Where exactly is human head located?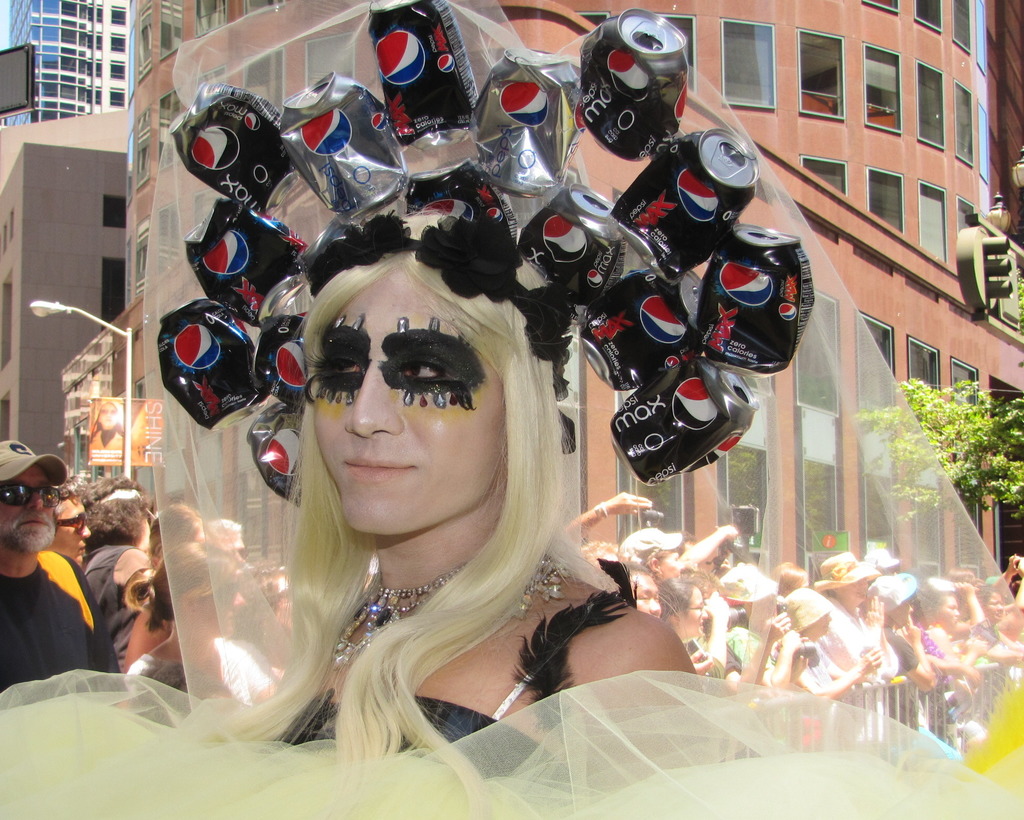
Its bounding box is [49, 480, 97, 565].
